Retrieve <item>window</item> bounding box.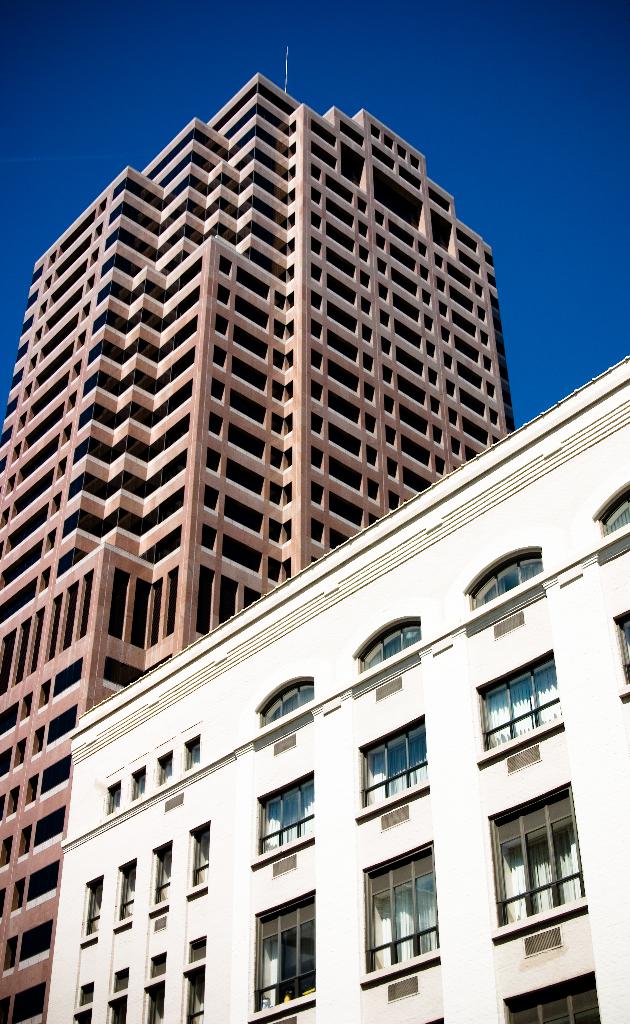
Bounding box: box(246, 888, 318, 1023).
